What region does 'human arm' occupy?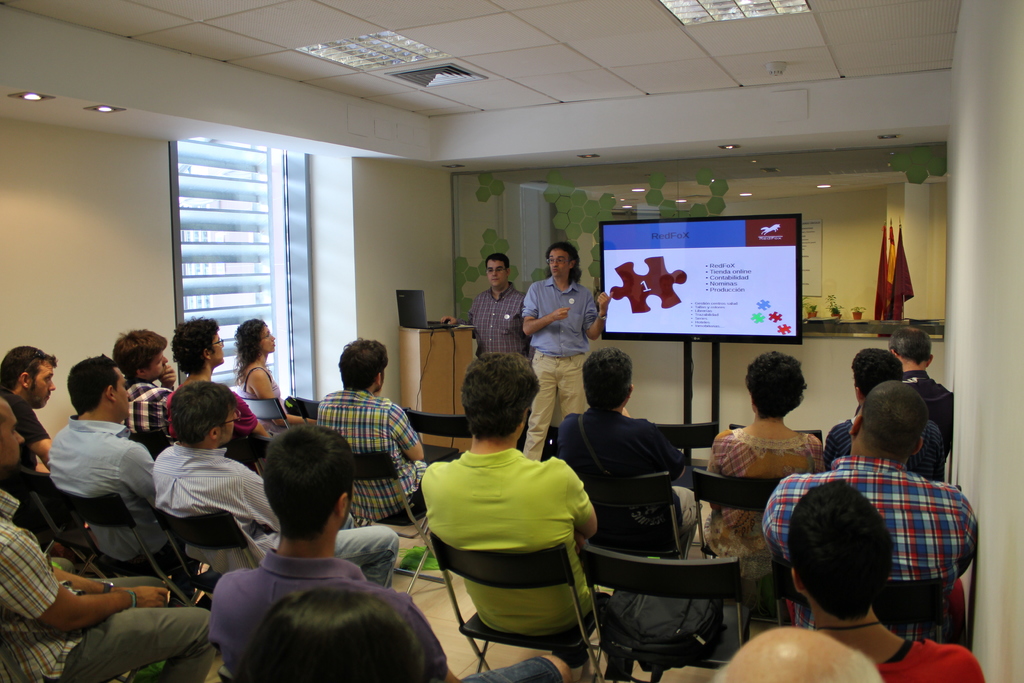
region(395, 606, 446, 682).
